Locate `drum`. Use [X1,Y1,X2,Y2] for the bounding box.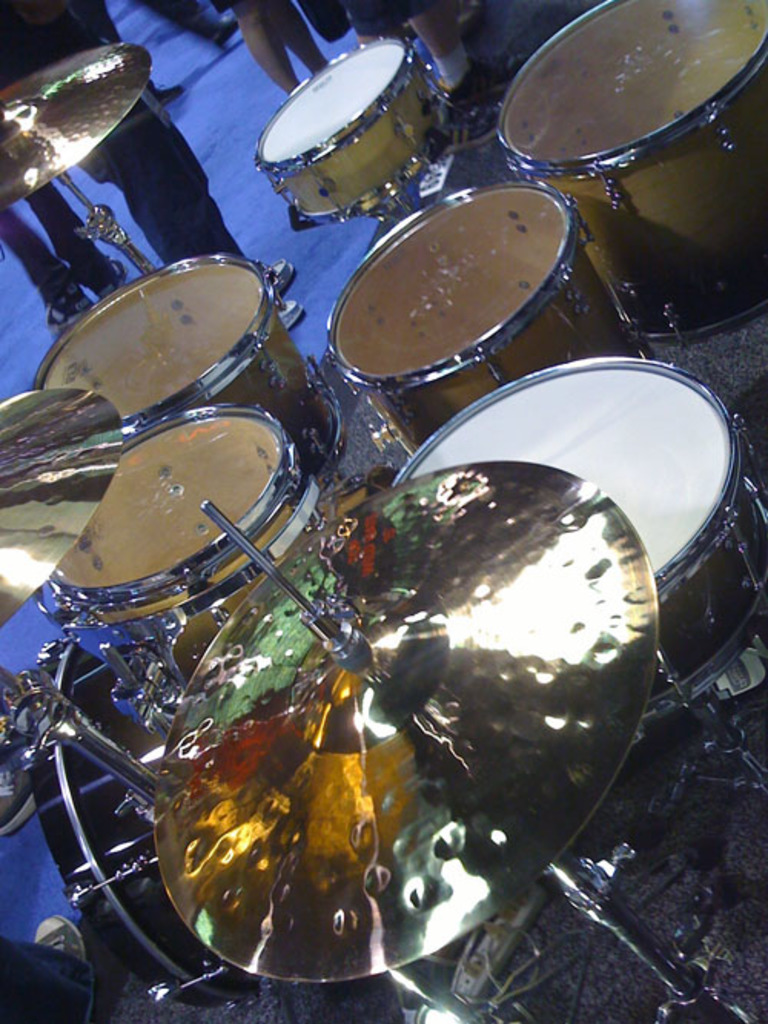
[0,636,270,1006].
